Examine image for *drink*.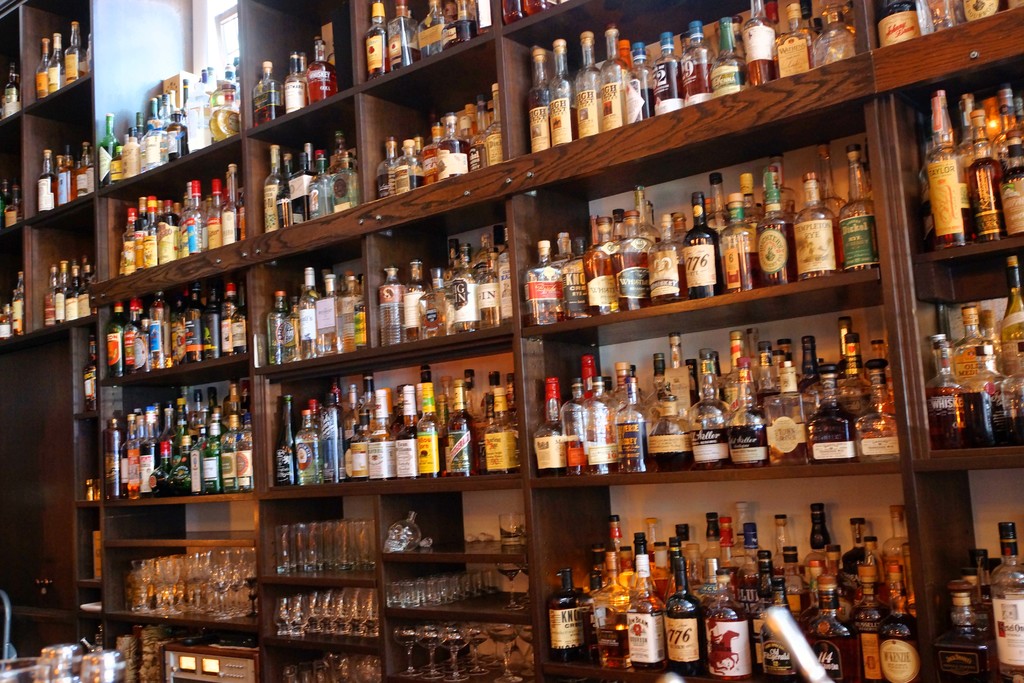
Examination result: x1=54, y1=163, x2=75, y2=202.
